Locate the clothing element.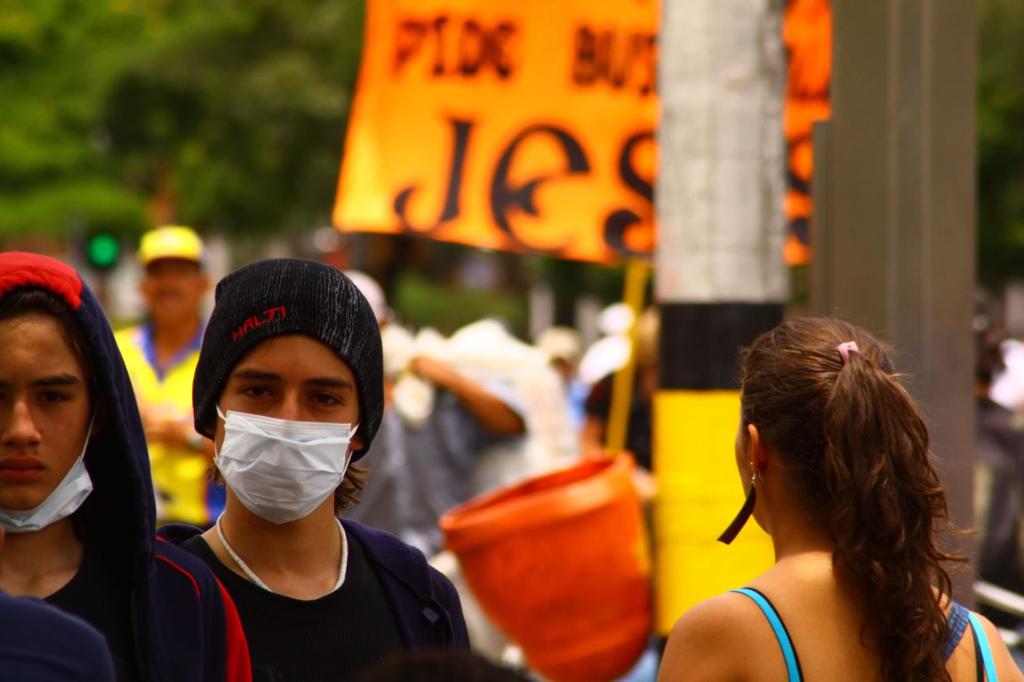
Element bbox: bbox=[2, 244, 260, 681].
